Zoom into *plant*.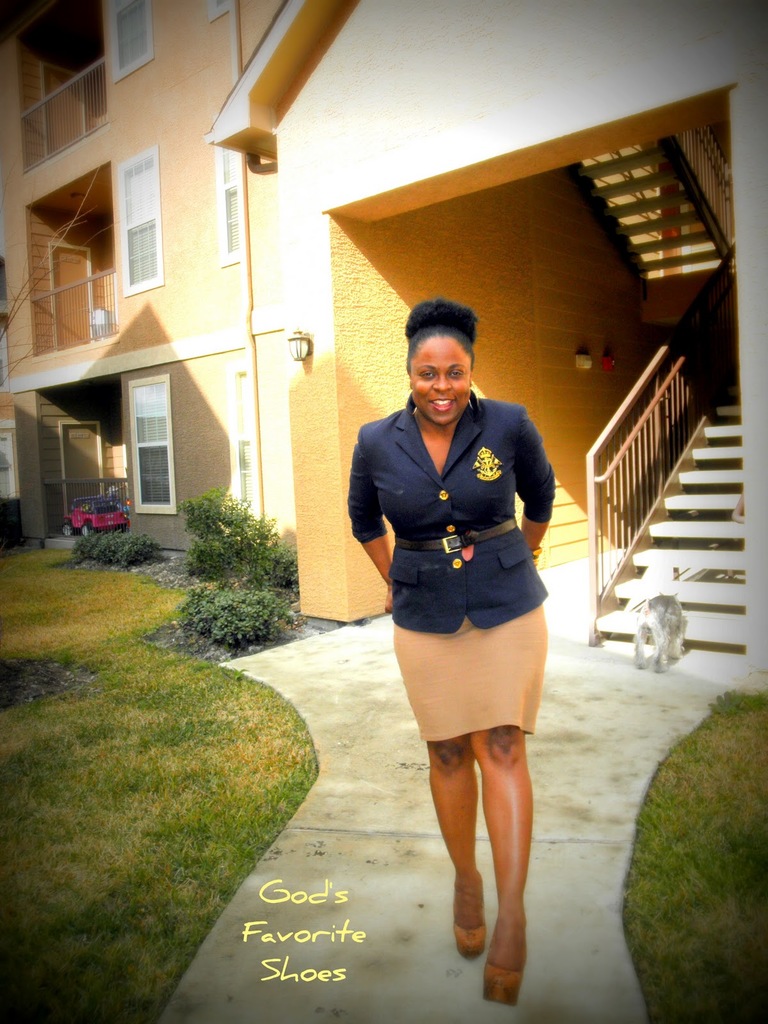
Zoom target: rect(622, 687, 767, 1023).
